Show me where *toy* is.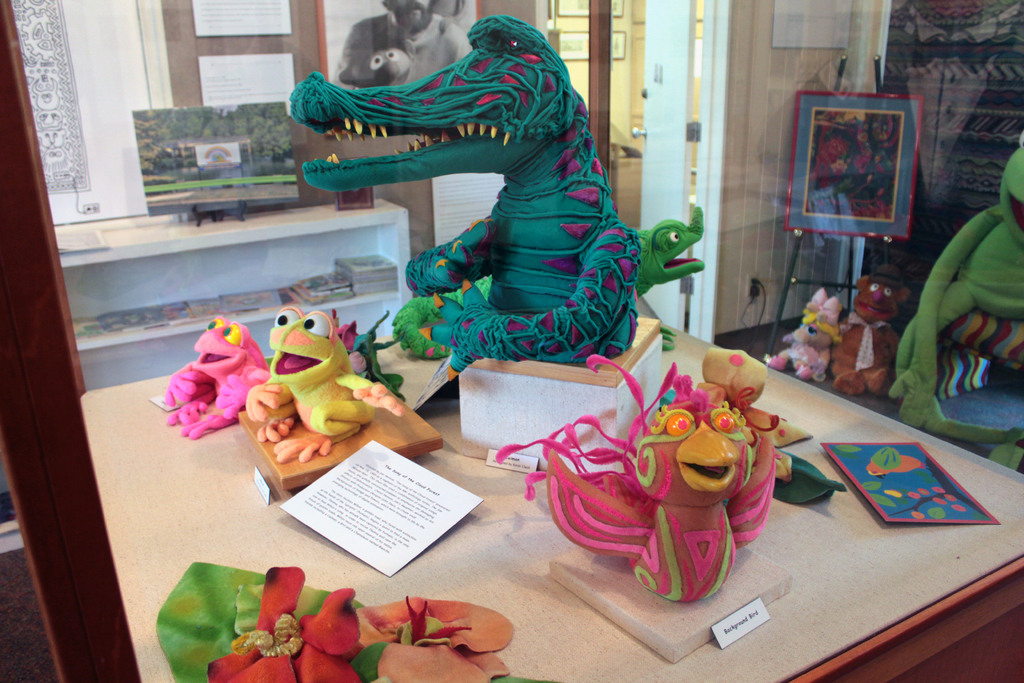
*toy* is at left=822, top=441, right=1001, bottom=526.
